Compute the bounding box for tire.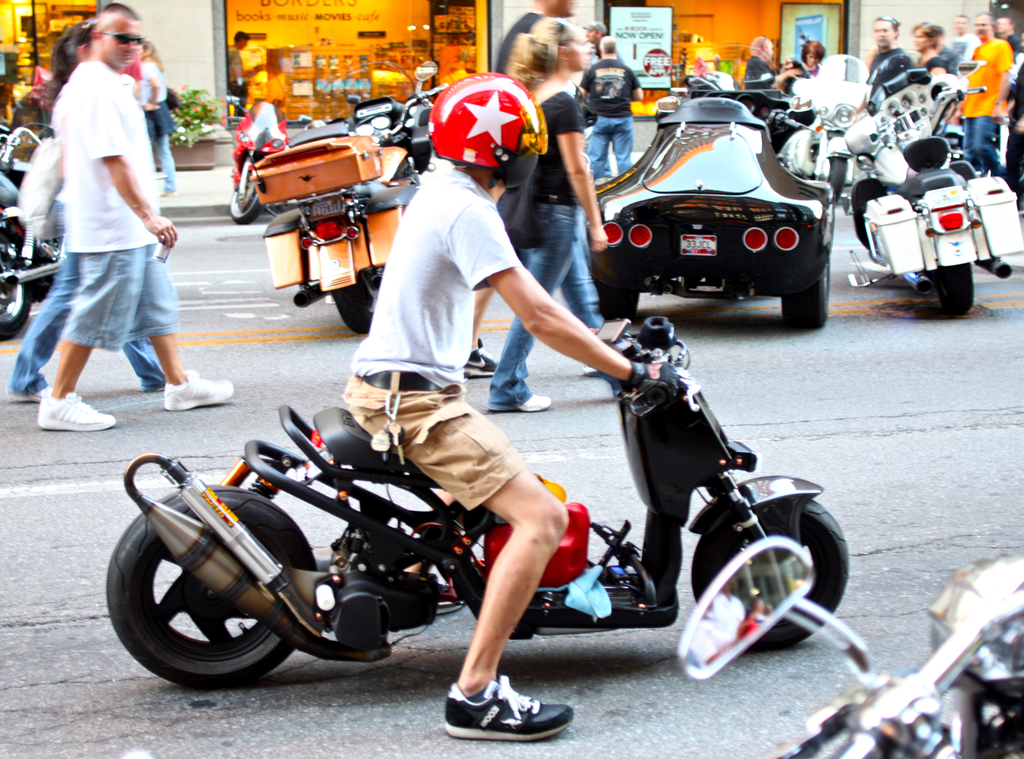
x1=106, y1=486, x2=318, y2=690.
